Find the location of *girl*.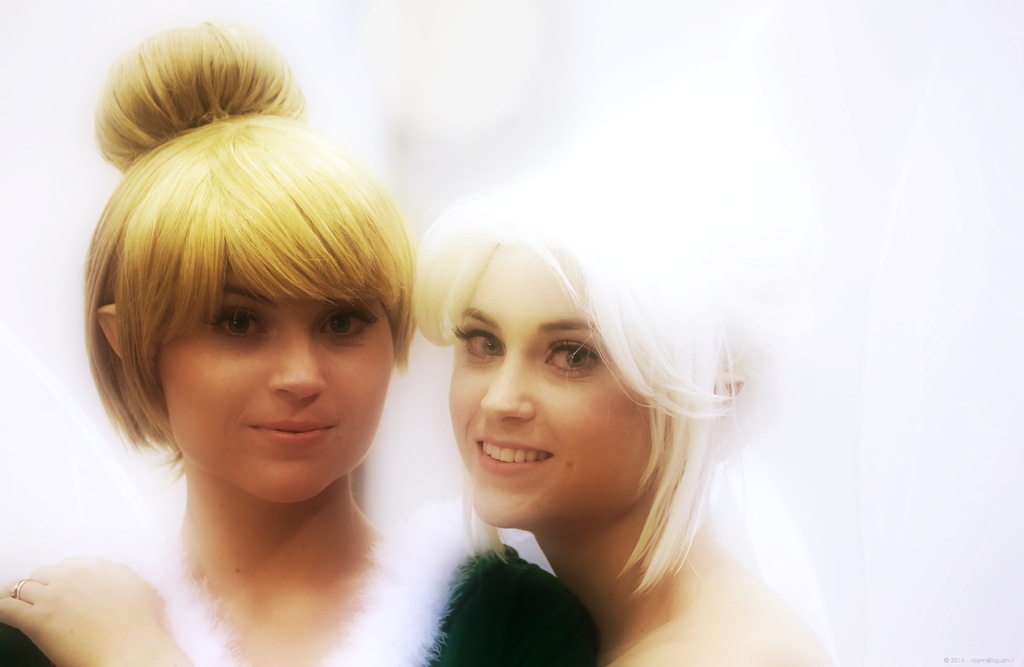
Location: (0,55,840,666).
